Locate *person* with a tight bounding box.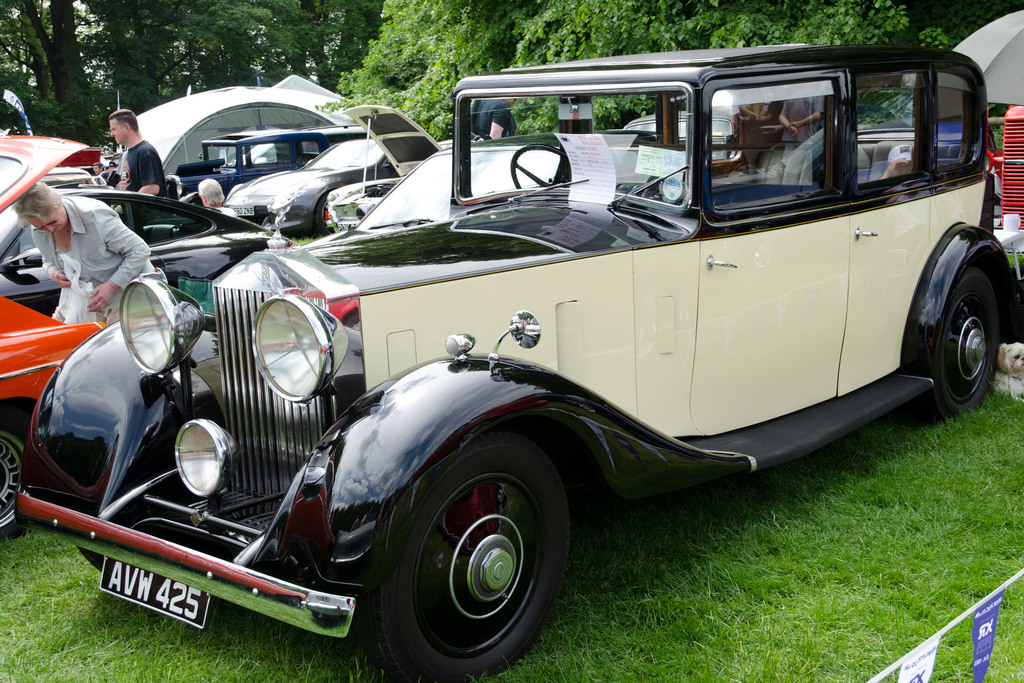
bbox(20, 186, 151, 322).
